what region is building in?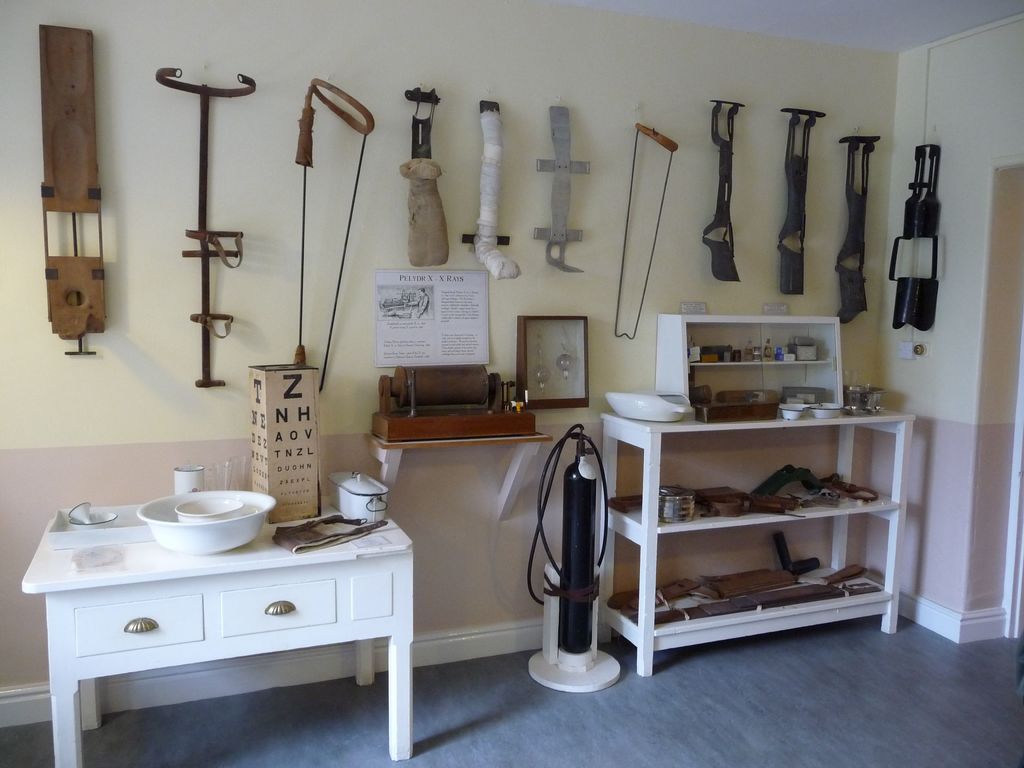
pyautogui.locateOnScreen(0, 3, 1023, 767).
